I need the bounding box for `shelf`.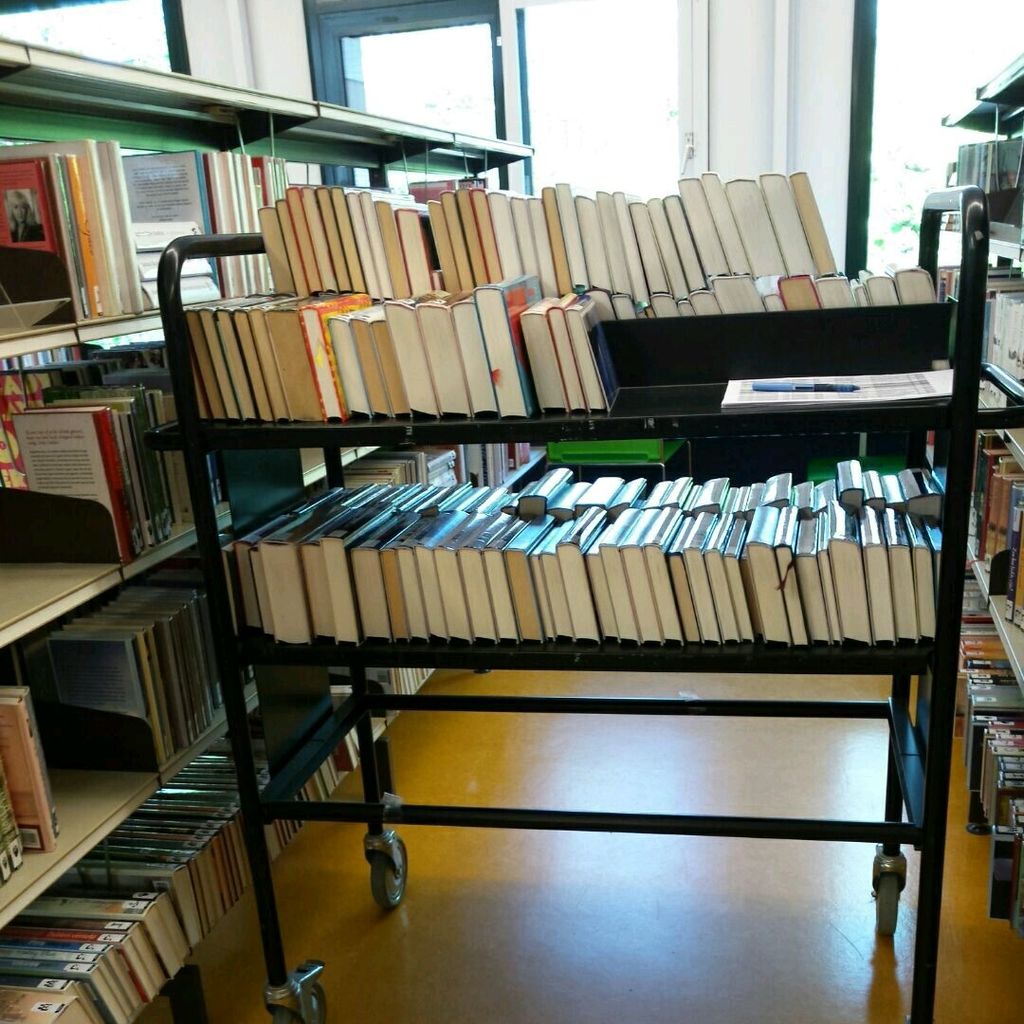
Here it is: bbox=(129, 285, 969, 436).
